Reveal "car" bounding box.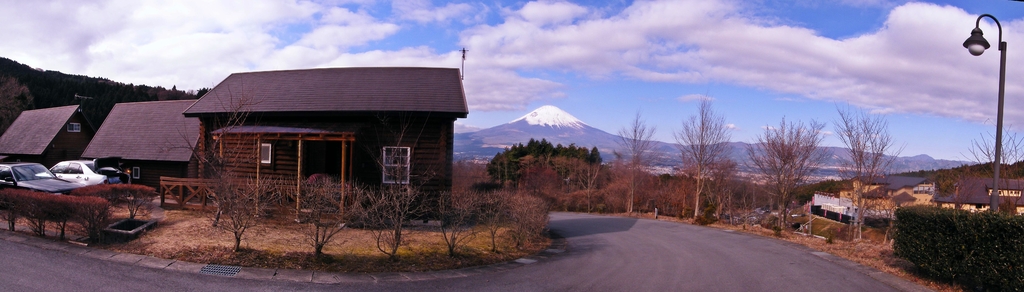
Revealed: box(0, 162, 81, 193).
